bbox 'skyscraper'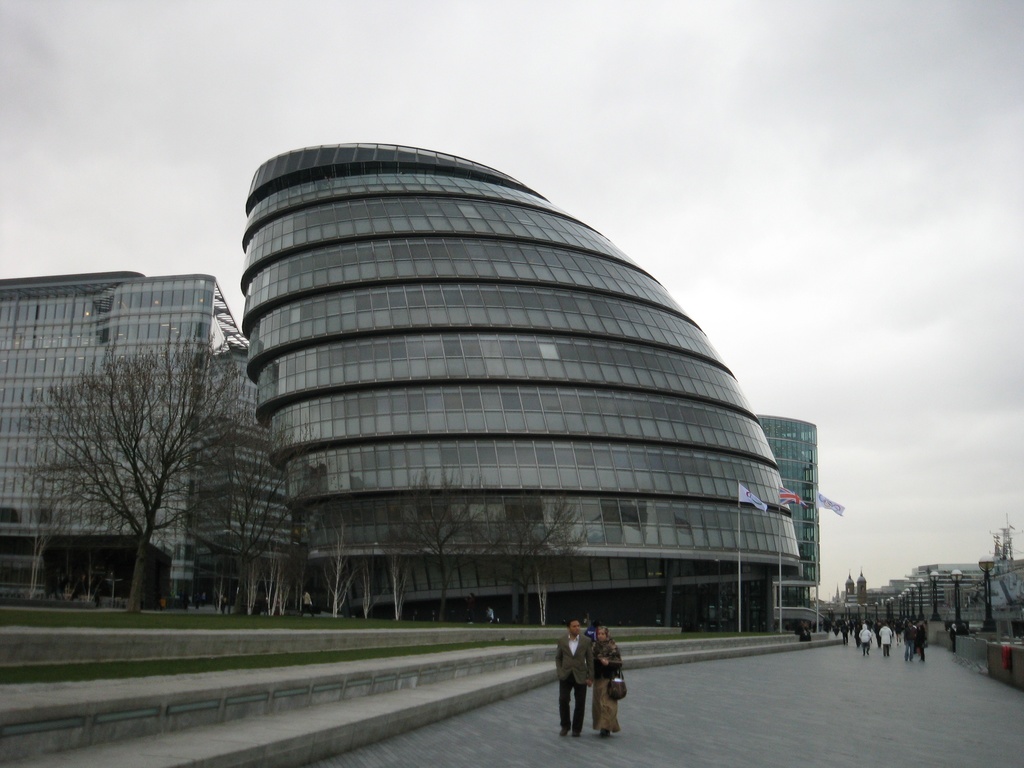
<box>760,417,818,635</box>
